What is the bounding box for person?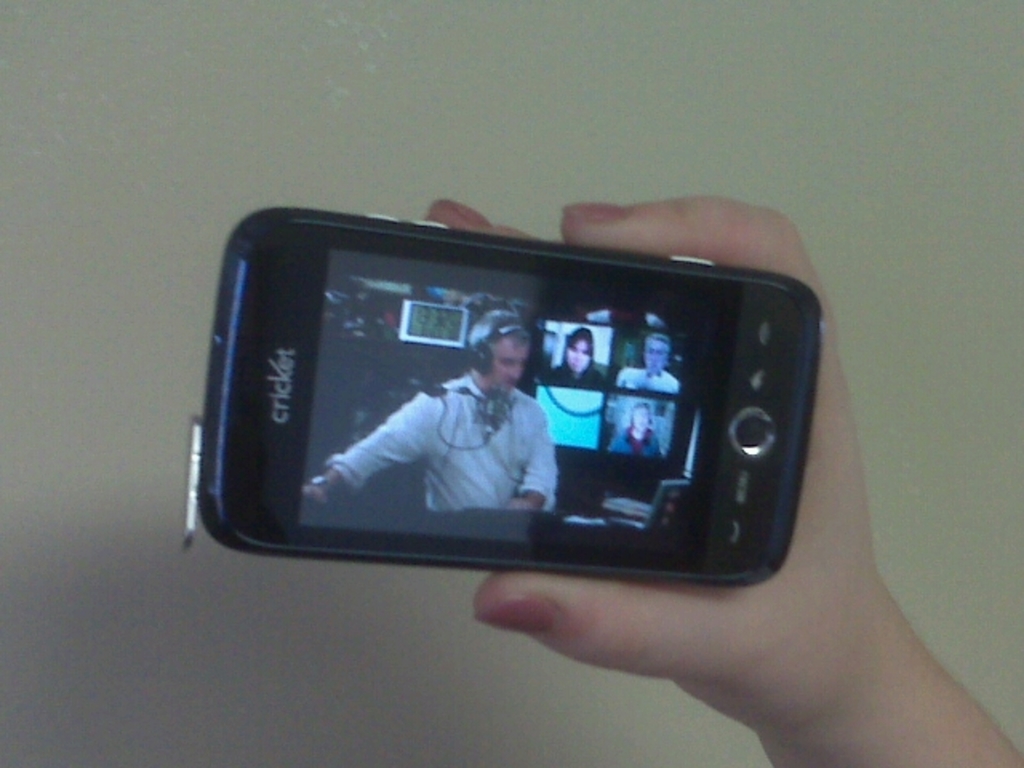
<region>547, 326, 600, 381</region>.
